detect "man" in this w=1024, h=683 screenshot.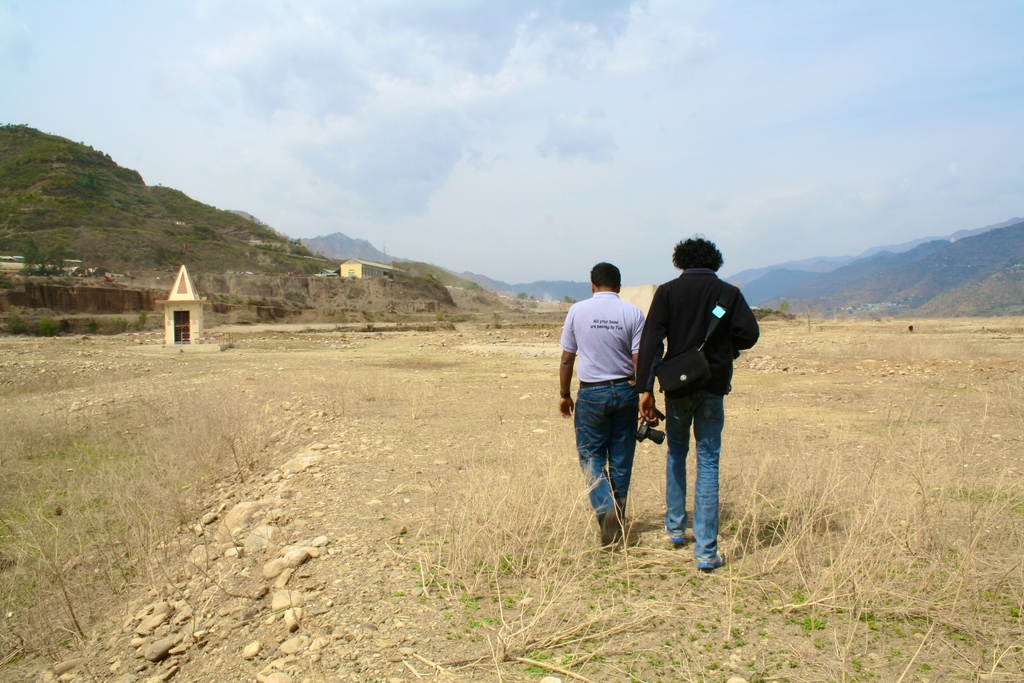
Detection: region(556, 259, 648, 545).
